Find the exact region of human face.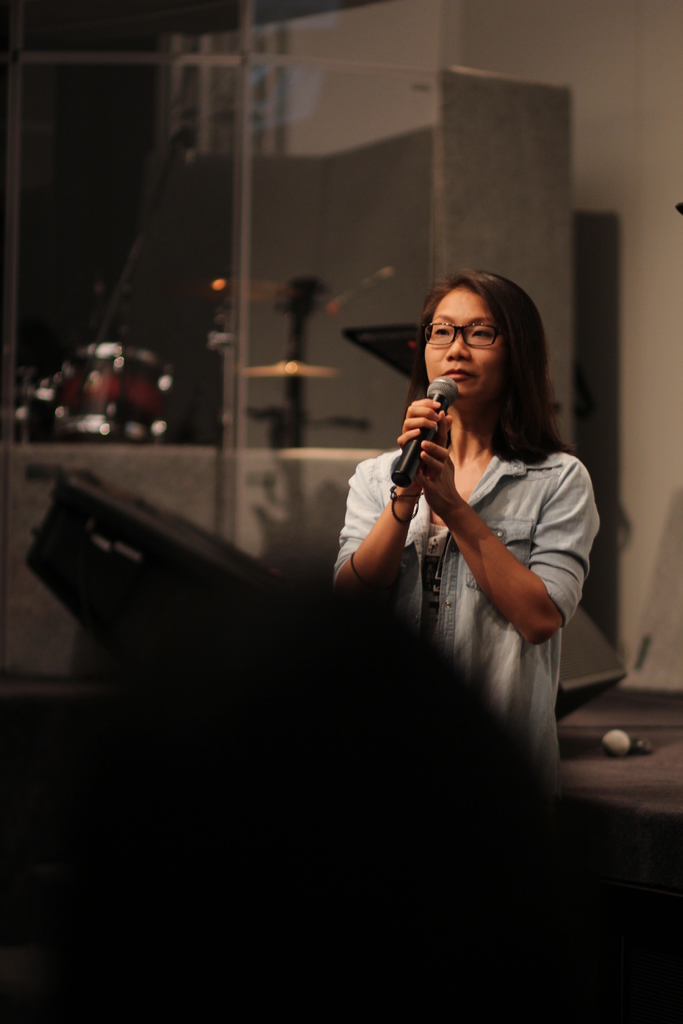
Exact region: 418,283,507,398.
